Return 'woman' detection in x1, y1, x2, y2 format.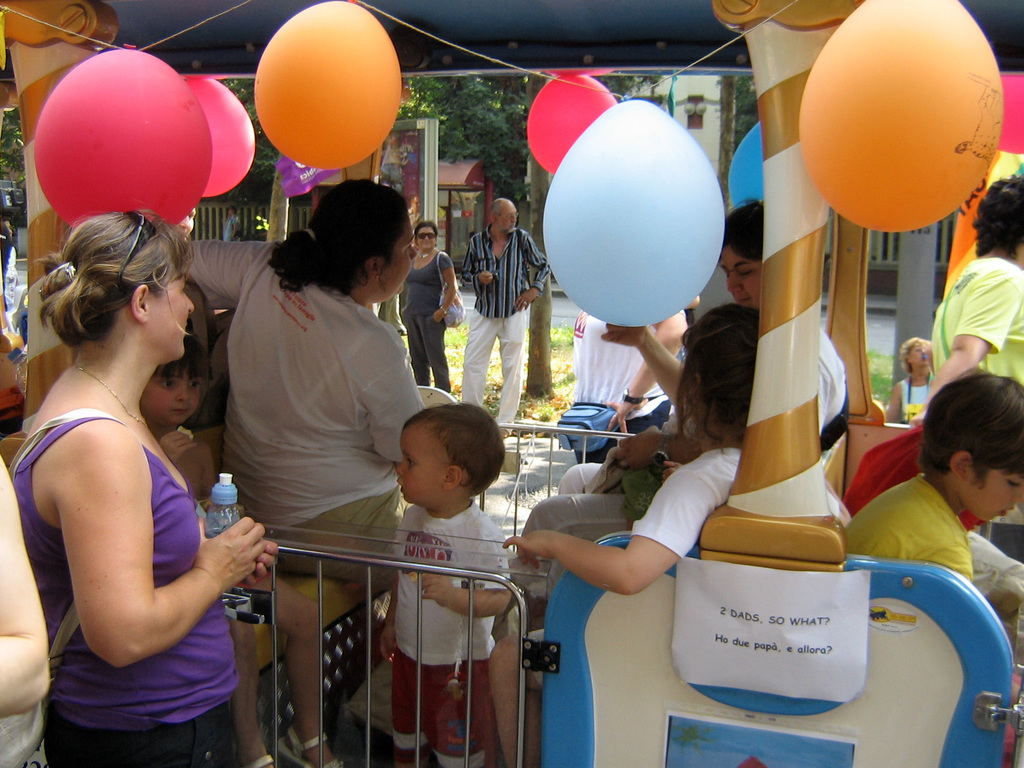
884, 335, 933, 423.
